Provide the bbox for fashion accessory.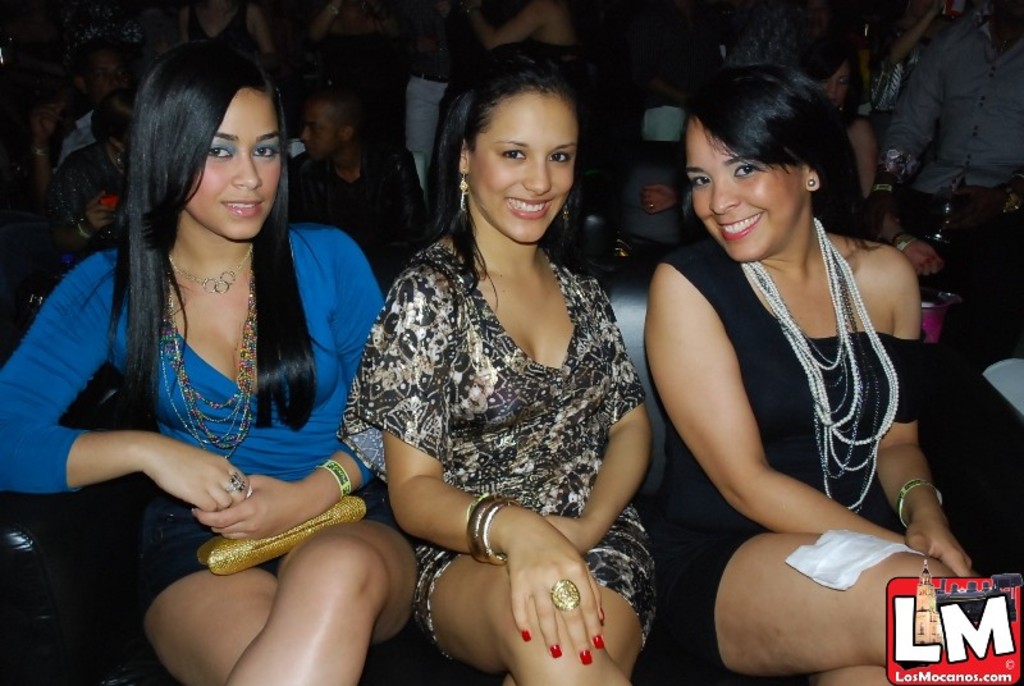
(995, 31, 1016, 45).
